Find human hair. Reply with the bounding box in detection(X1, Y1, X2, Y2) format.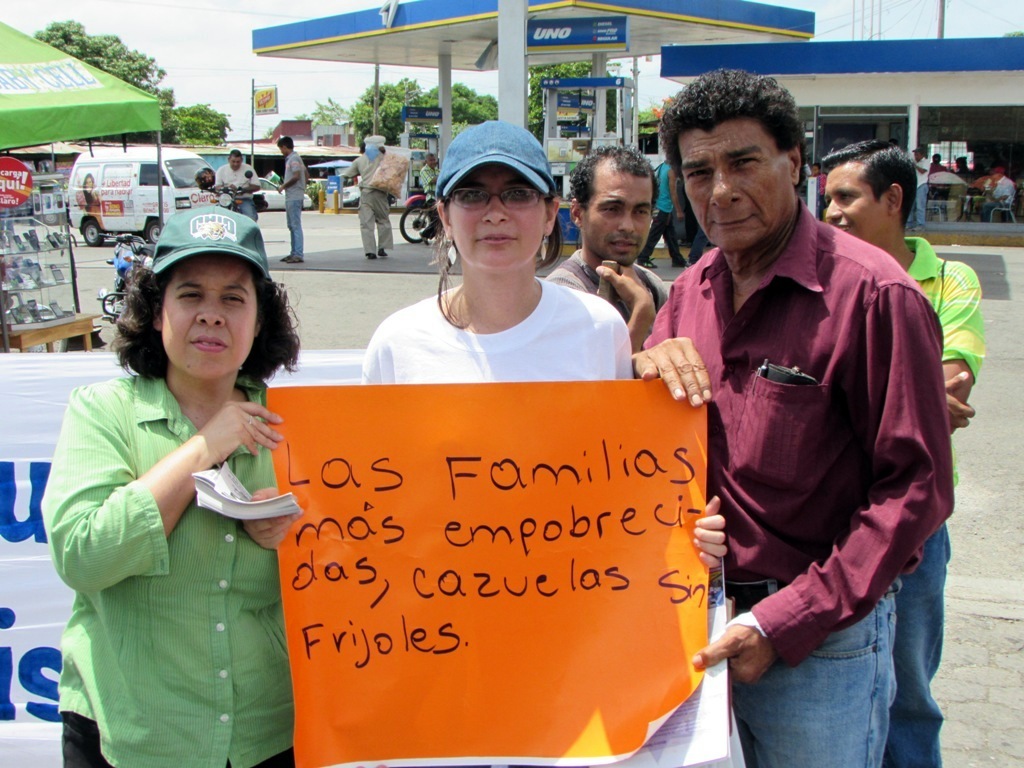
detection(820, 138, 918, 230).
